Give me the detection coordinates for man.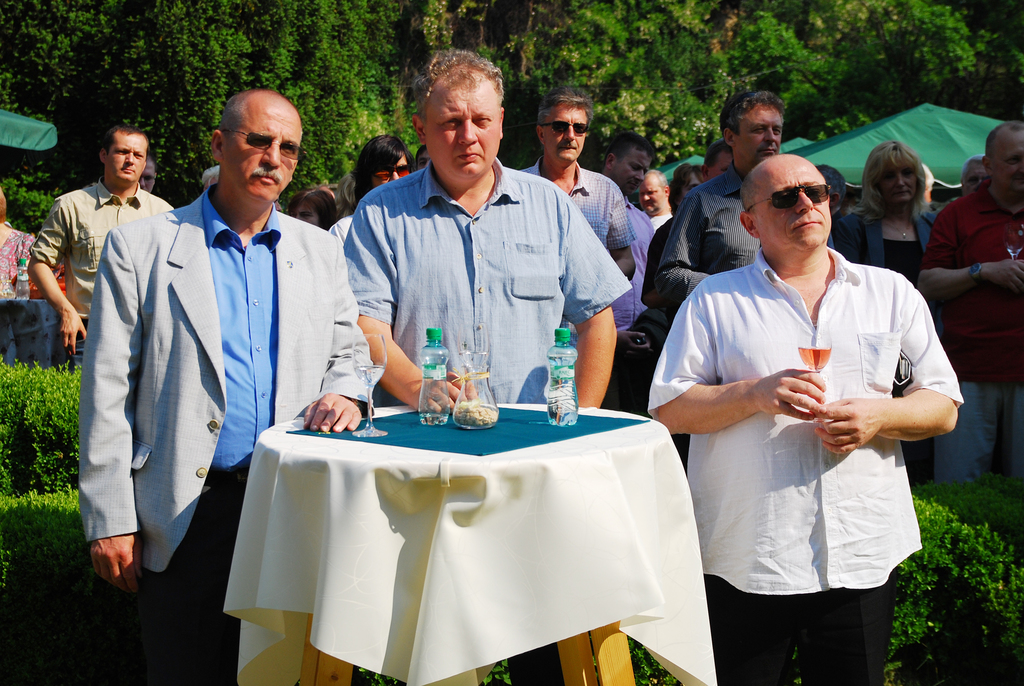
bbox=(78, 92, 374, 685).
